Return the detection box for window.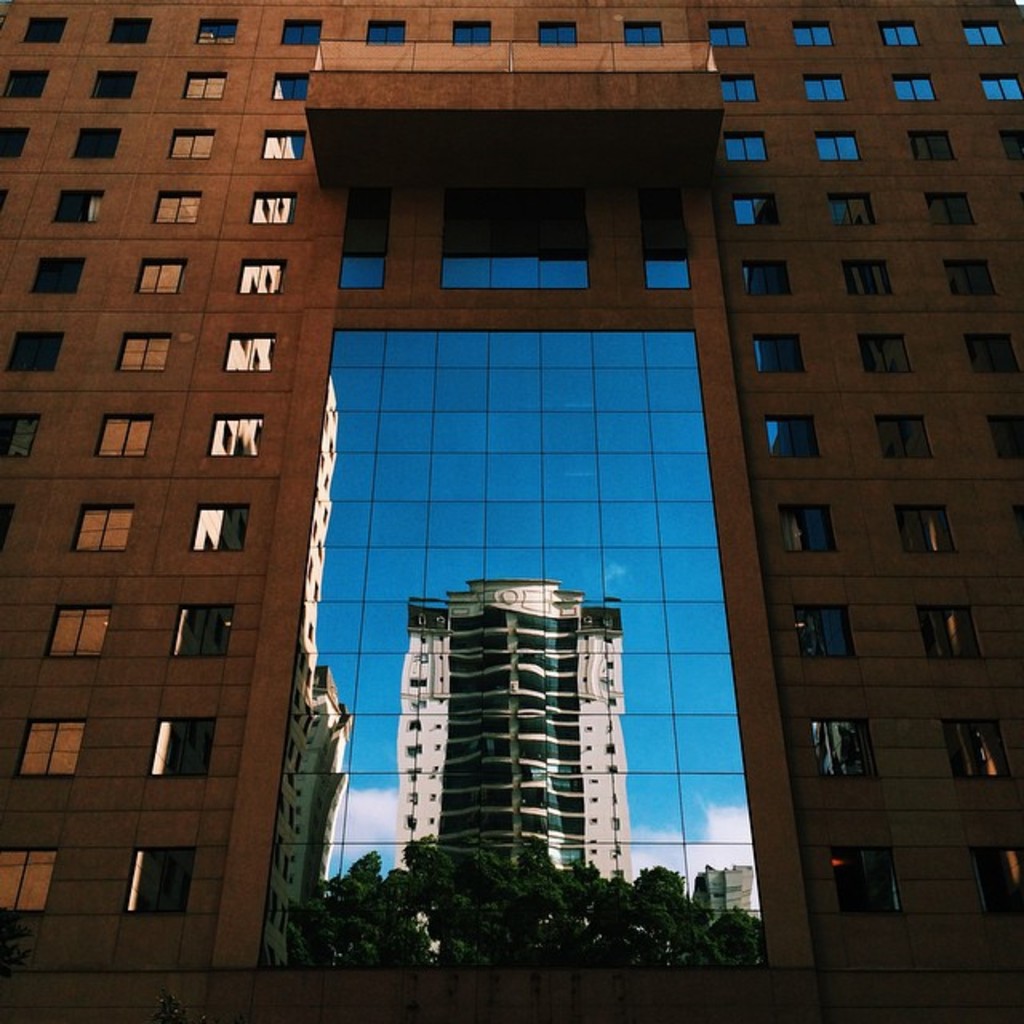
(left=925, top=600, right=979, bottom=685).
